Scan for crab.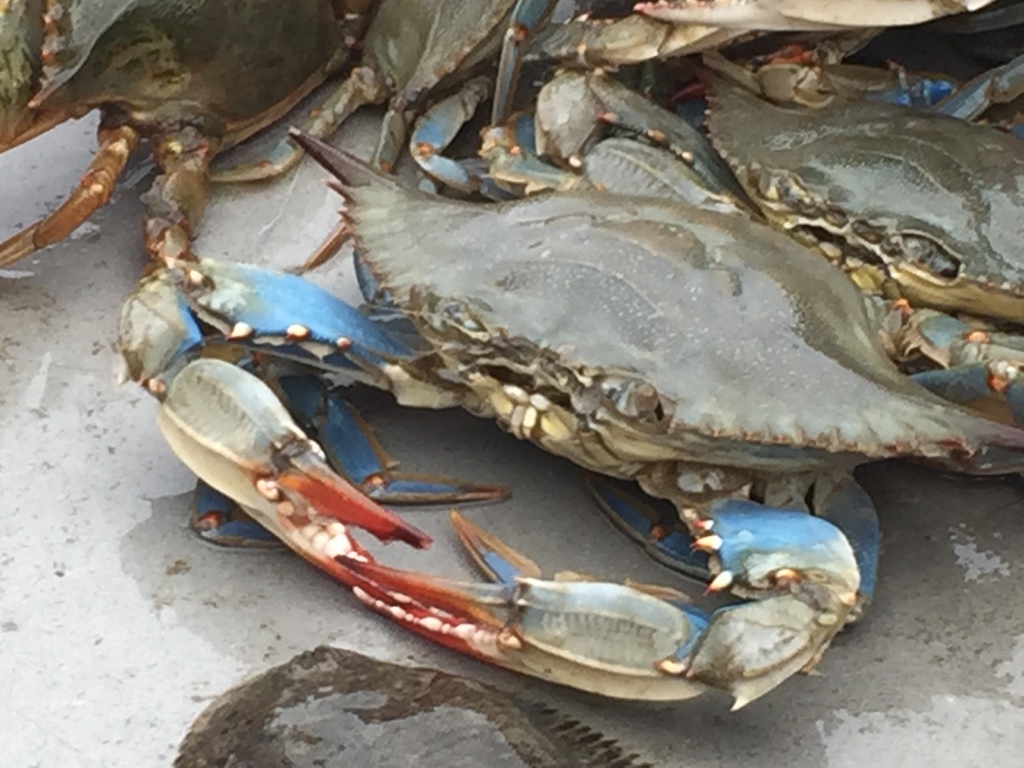
Scan result: detection(480, 48, 1023, 413).
